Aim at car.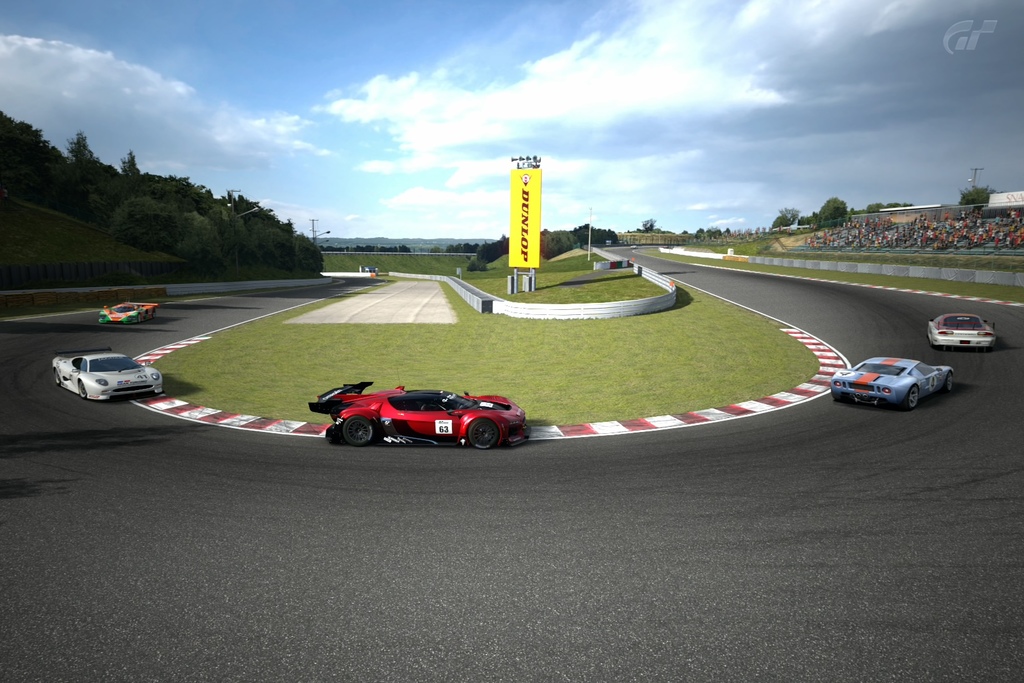
Aimed at 42, 352, 170, 415.
